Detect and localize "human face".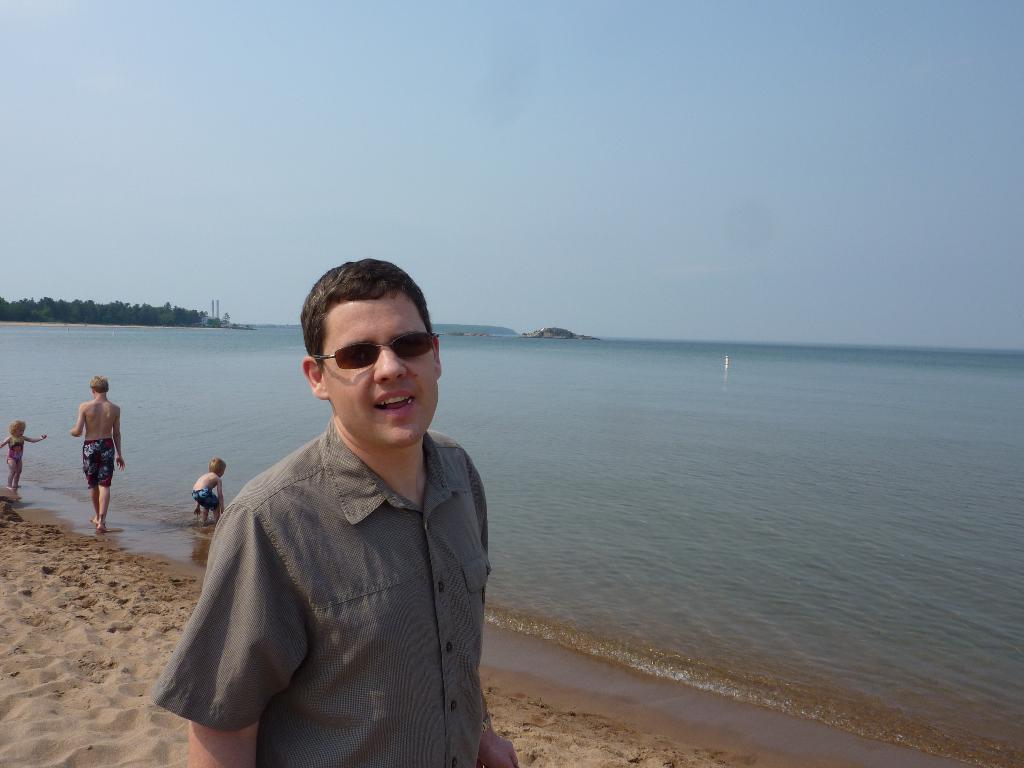
Localized at bbox(321, 299, 439, 448).
